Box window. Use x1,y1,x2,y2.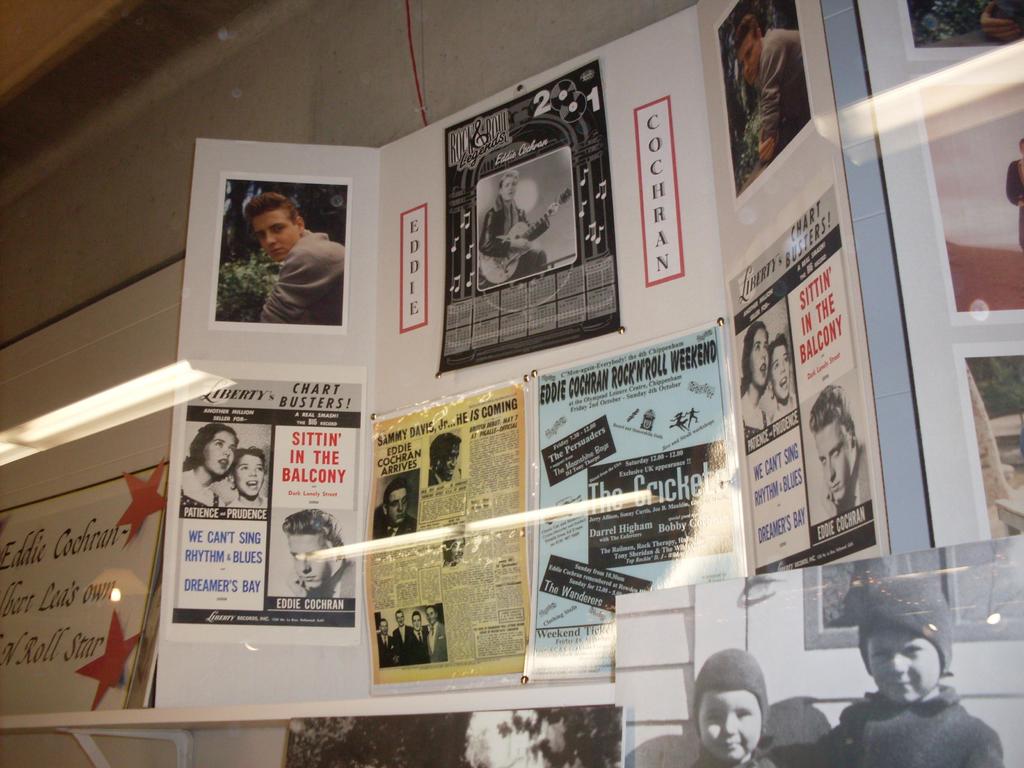
803,0,1023,646.
